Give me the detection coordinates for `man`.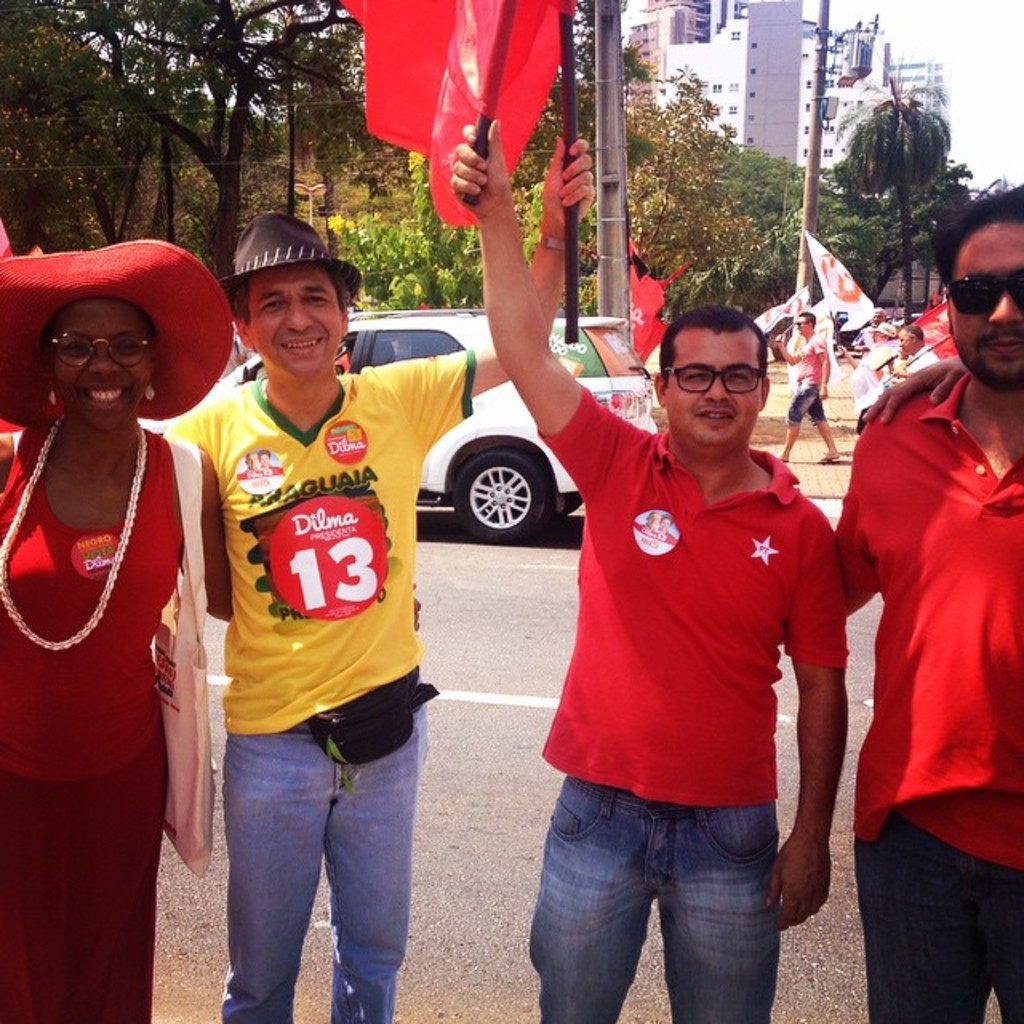
rect(766, 309, 843, 459).
